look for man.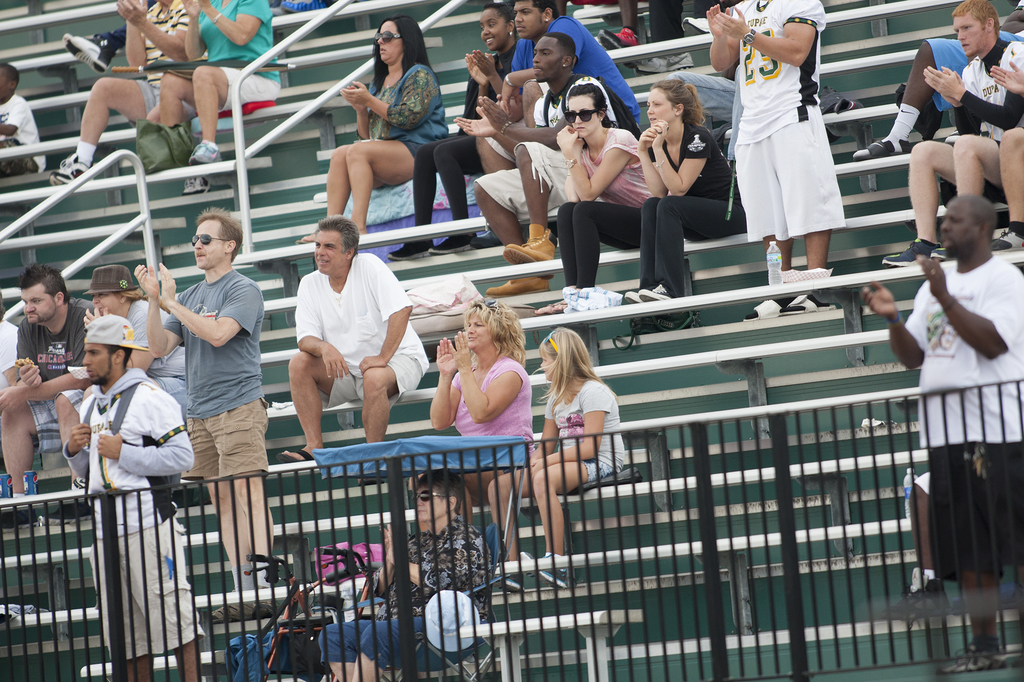
Found: [left=858, top=194, right=1023, bottom=671].
